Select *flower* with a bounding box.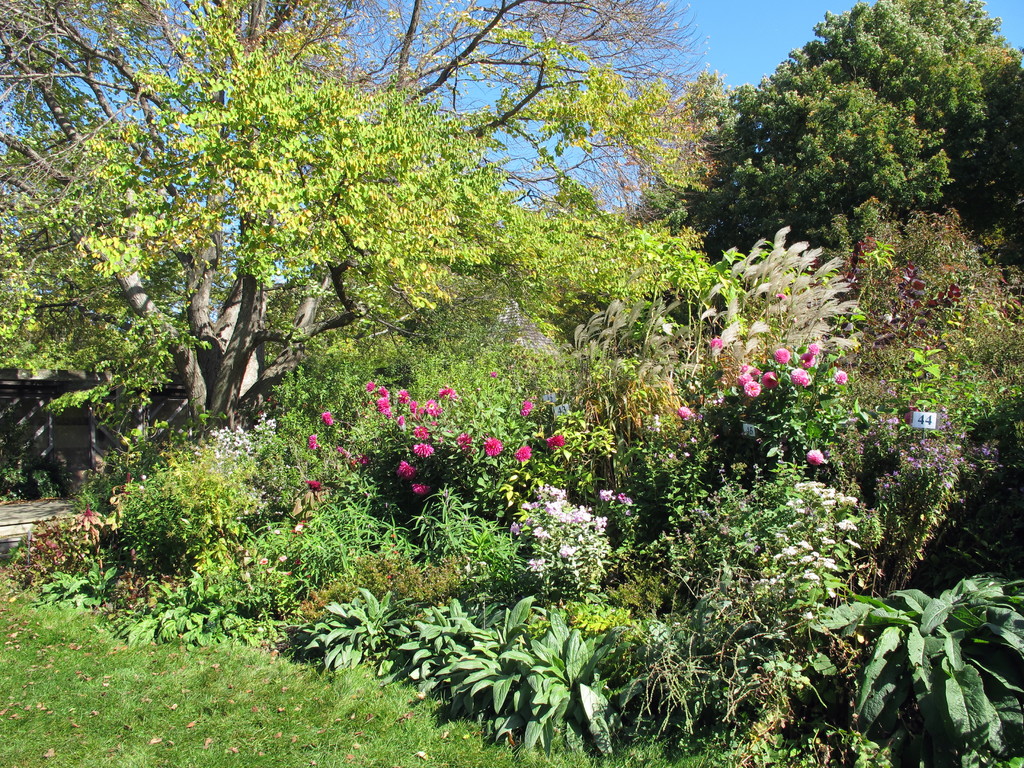
bbox=(673, 403, 691, 422).
